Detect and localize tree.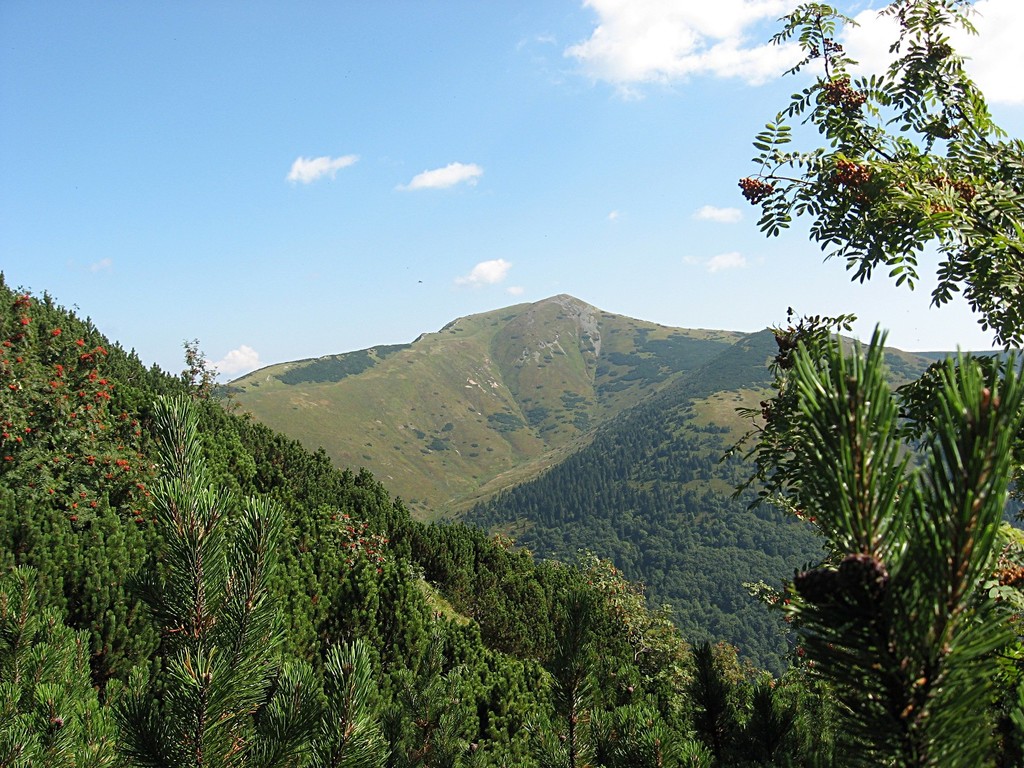
Localized at x1=668, y1=0, x2=1023, y2=767.
